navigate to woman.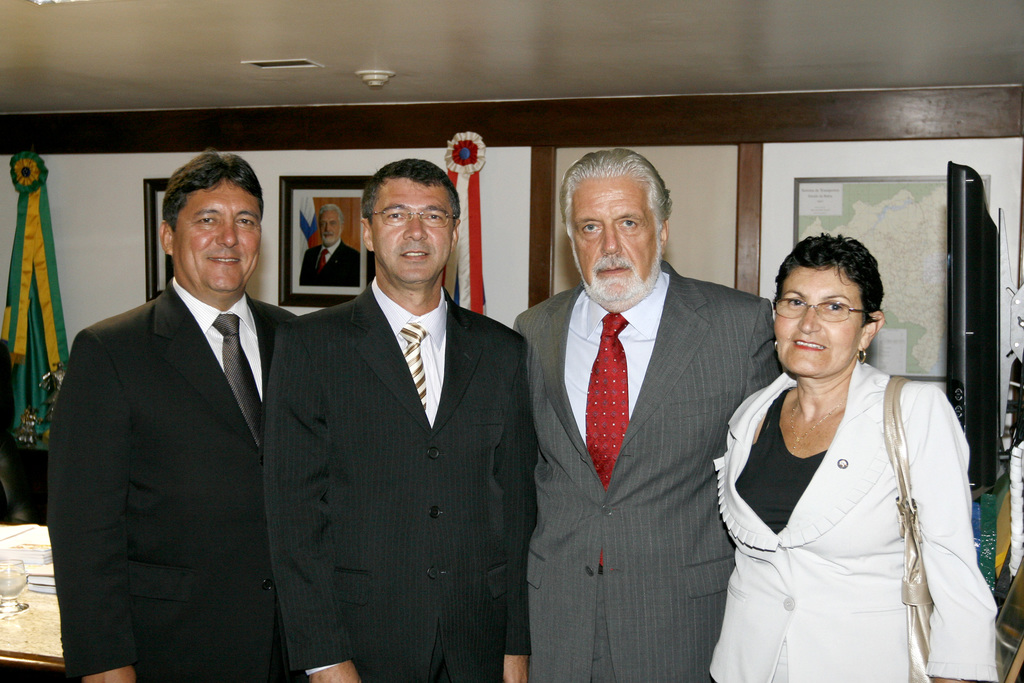
Navigation target: <bbox>717, 231, 984, 675</bbox>.
